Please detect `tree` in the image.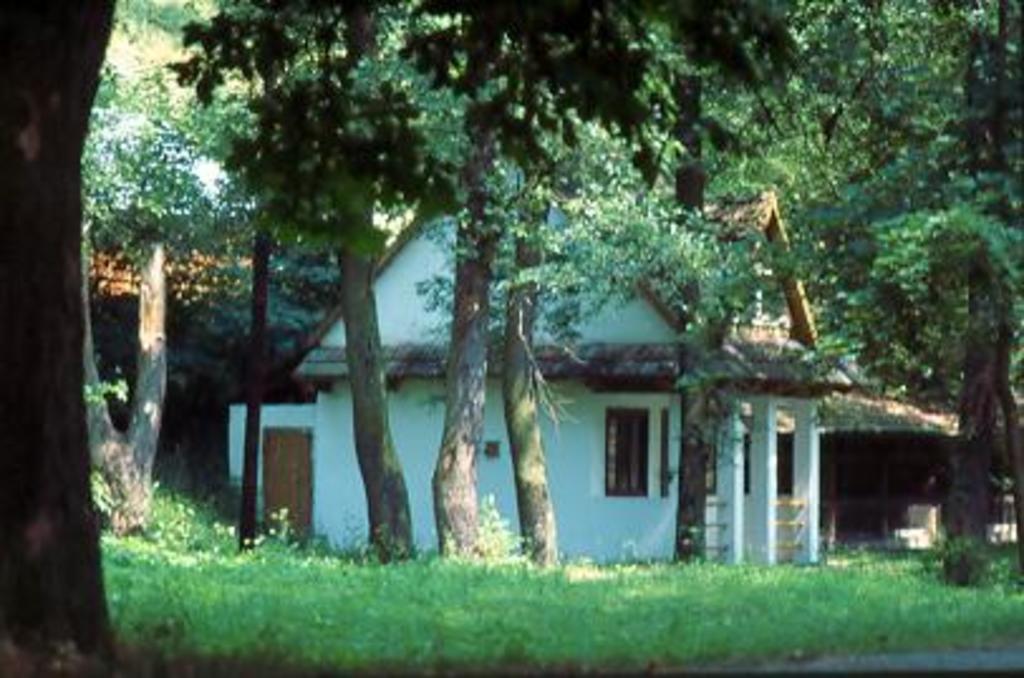
box=[71, 0, 265, 544].
